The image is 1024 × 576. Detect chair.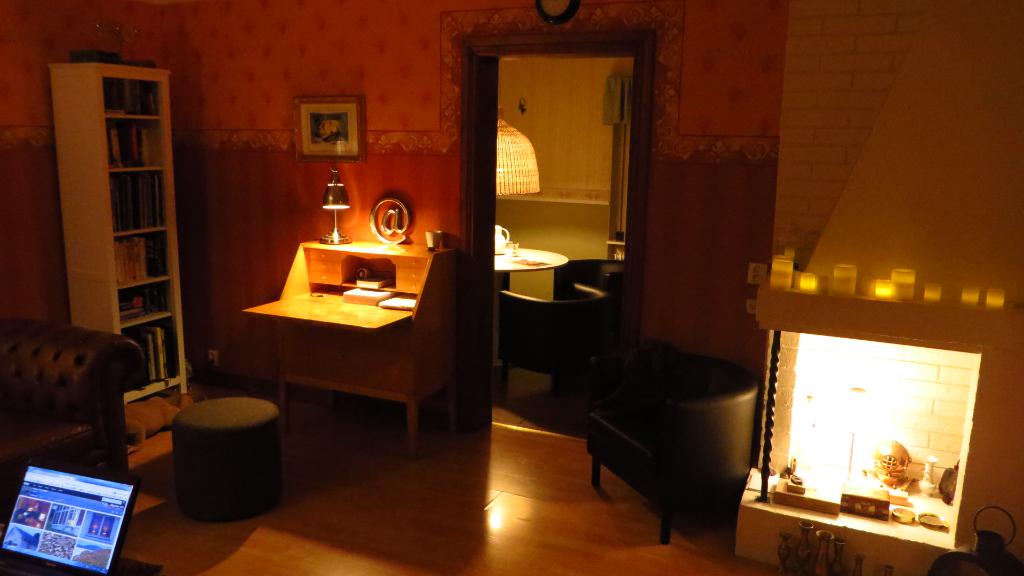
Detection: crop(499, 281, 611, 419).
